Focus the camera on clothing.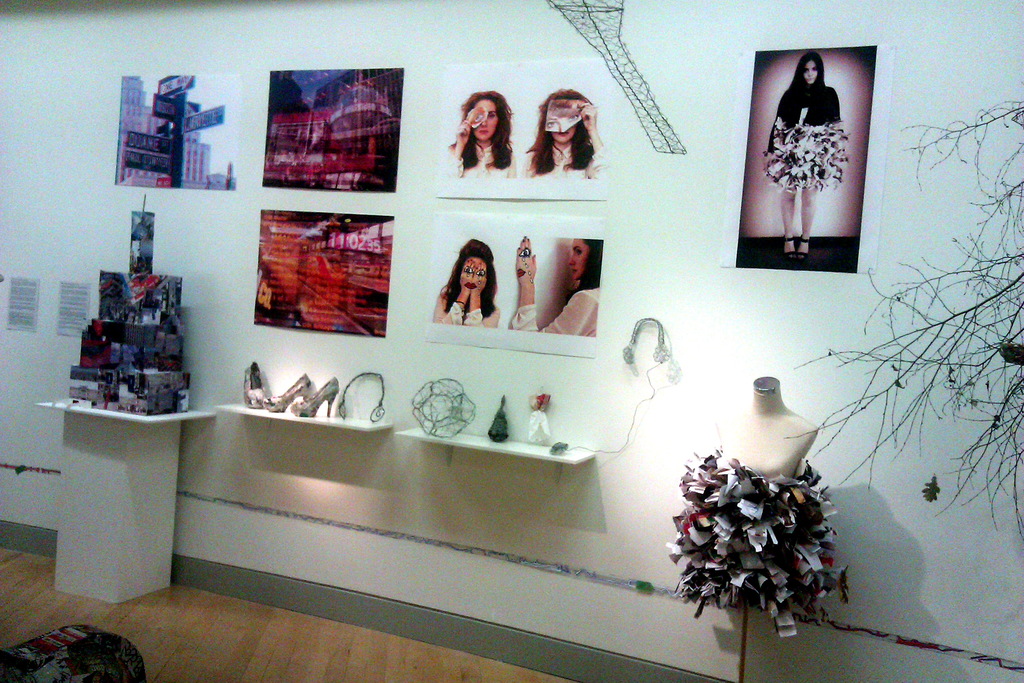
Focus region: (752,79,851,197).
